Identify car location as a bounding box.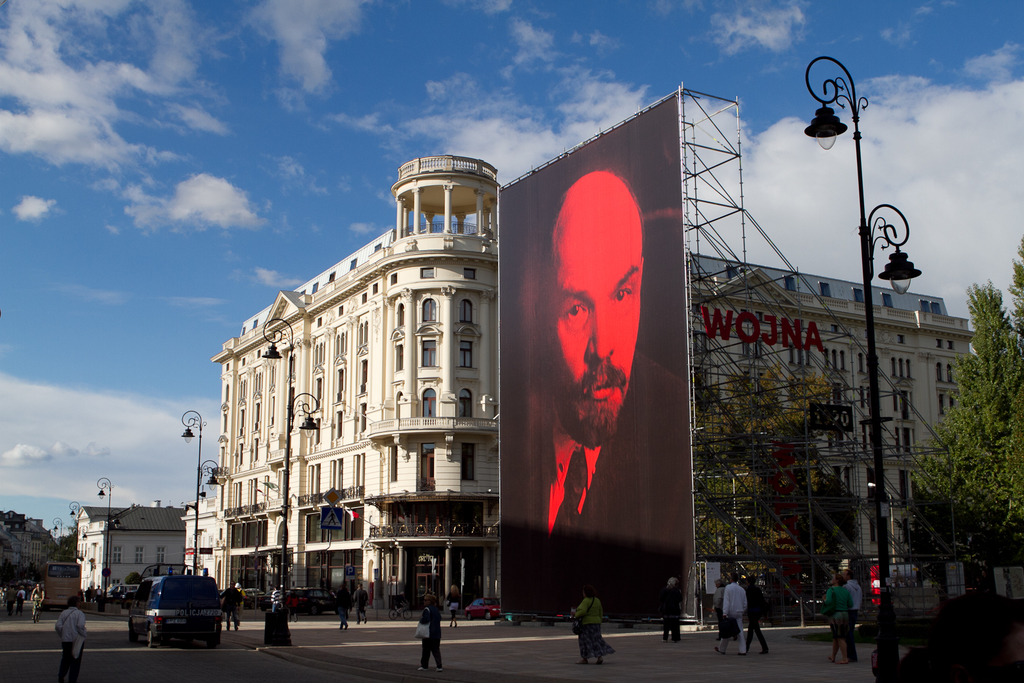
261 588 280 607.
